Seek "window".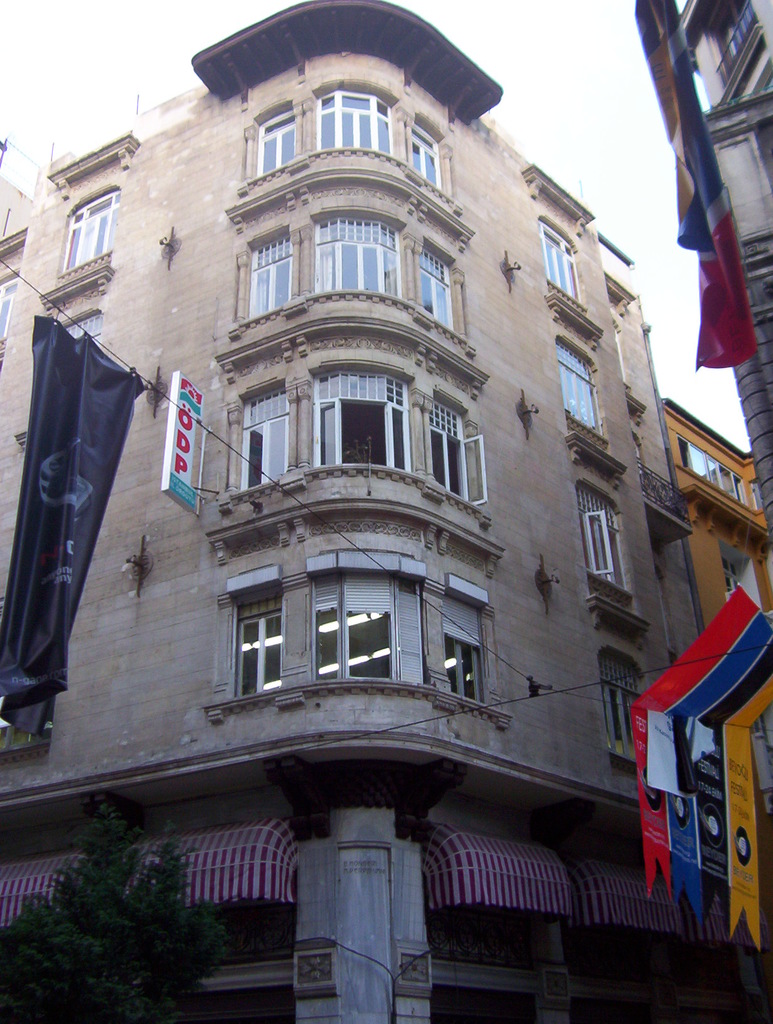
{"x1": 307, "y1": 371, "x2": 411, "y2": 468}.
